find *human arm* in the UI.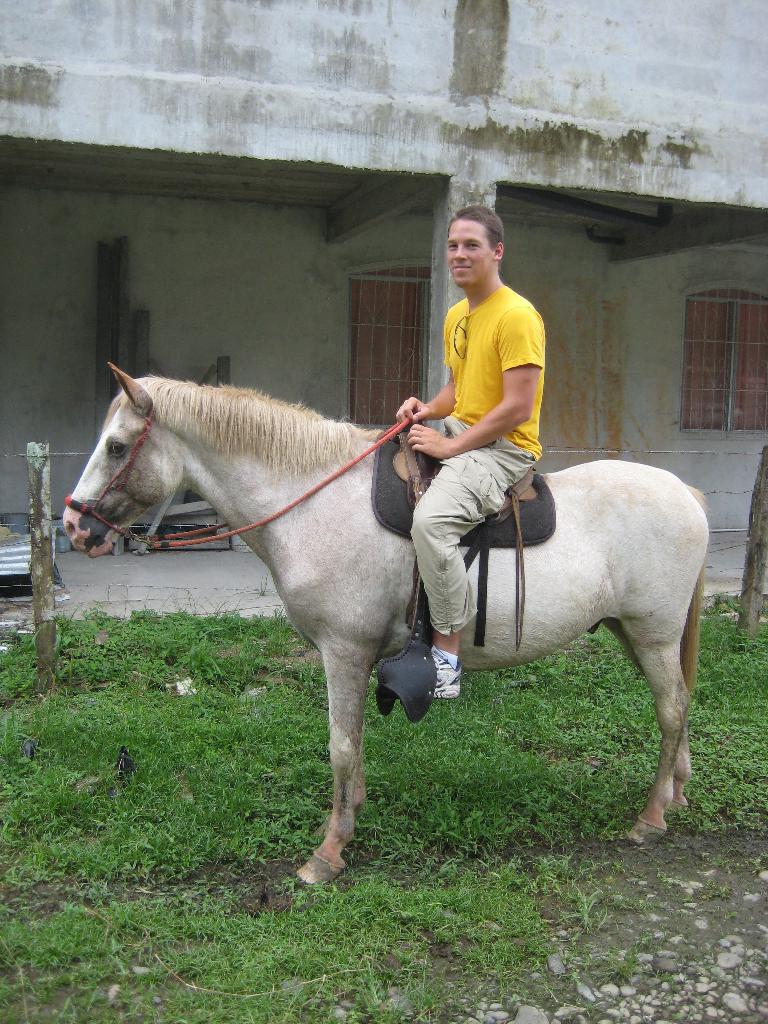
UI element at bbox(404, 314, 540, 459).
